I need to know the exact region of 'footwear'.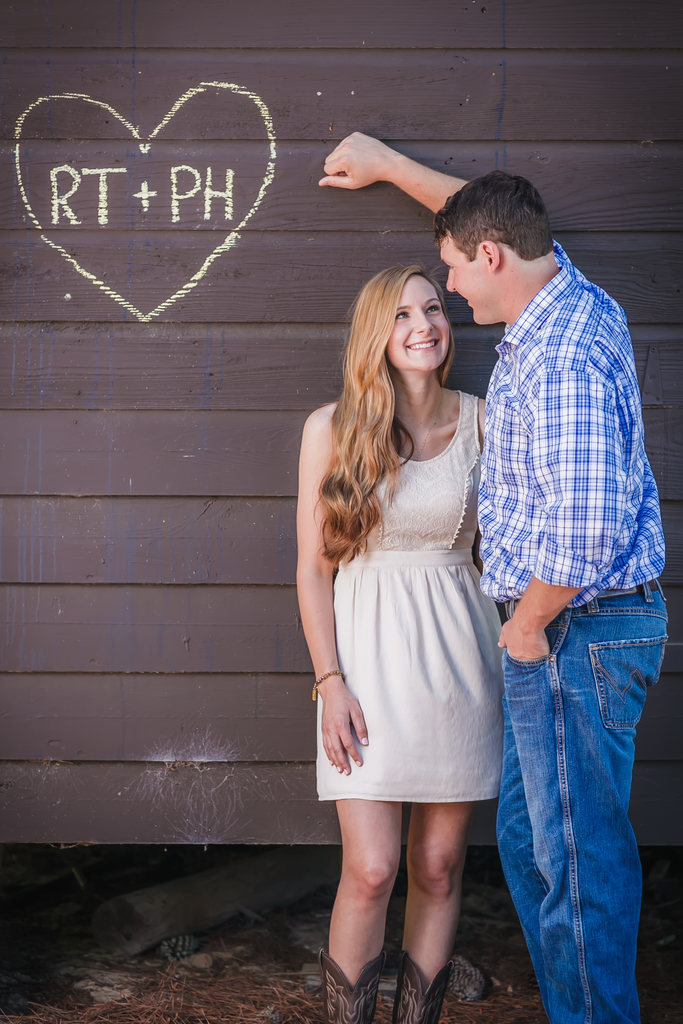
Region: 315 947 387 1023.
